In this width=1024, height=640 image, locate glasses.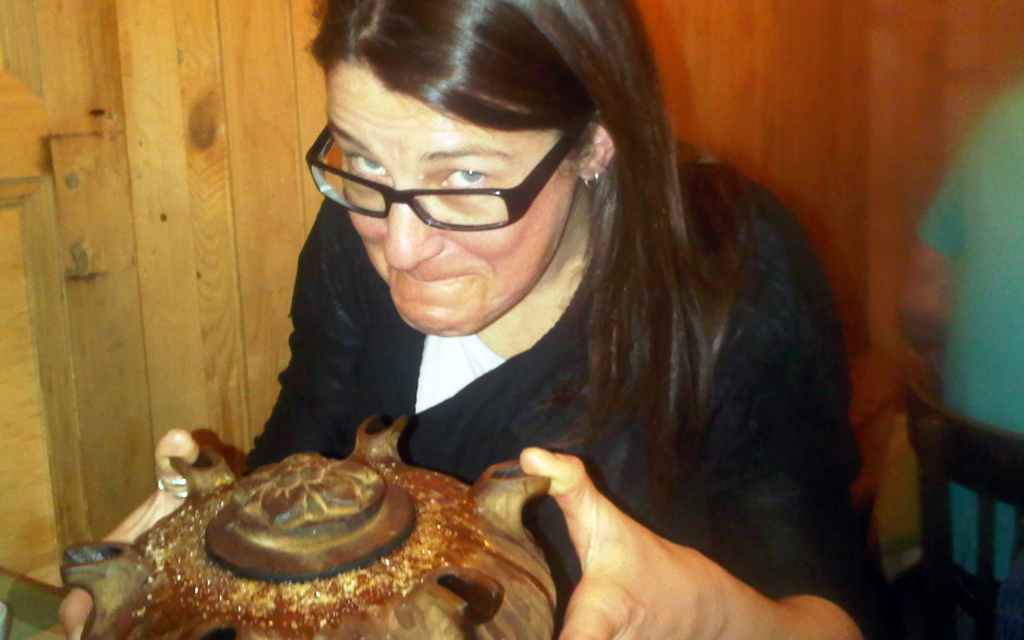
Bounding box: Rect(306, 140, 581, 231).
